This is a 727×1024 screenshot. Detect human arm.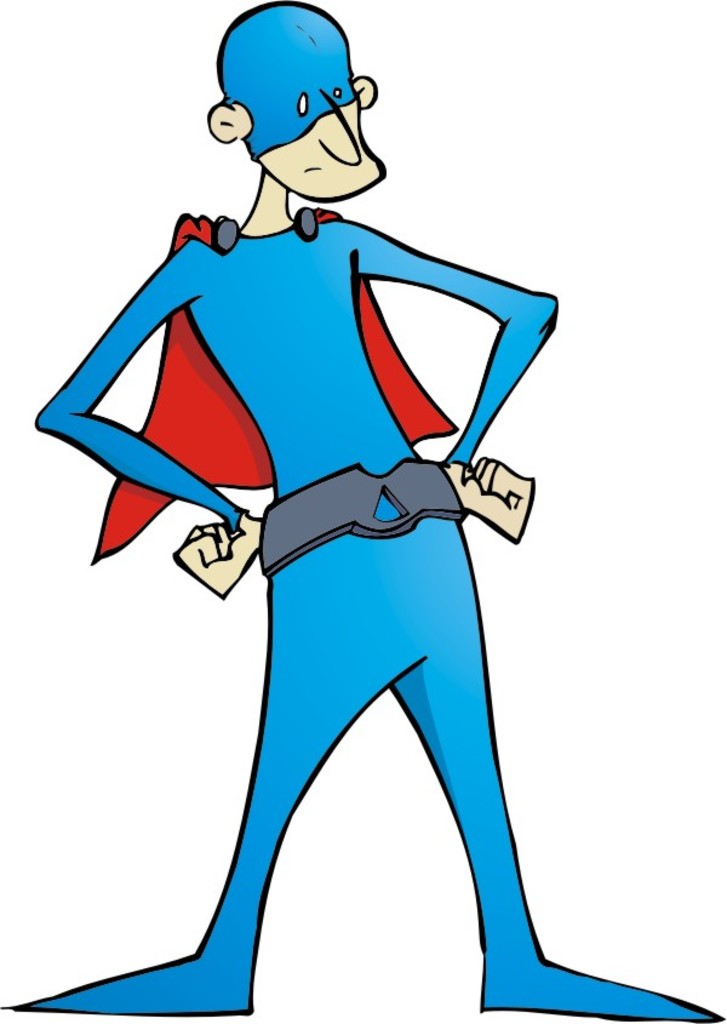
bbox=[348, 218, 562, 547].
